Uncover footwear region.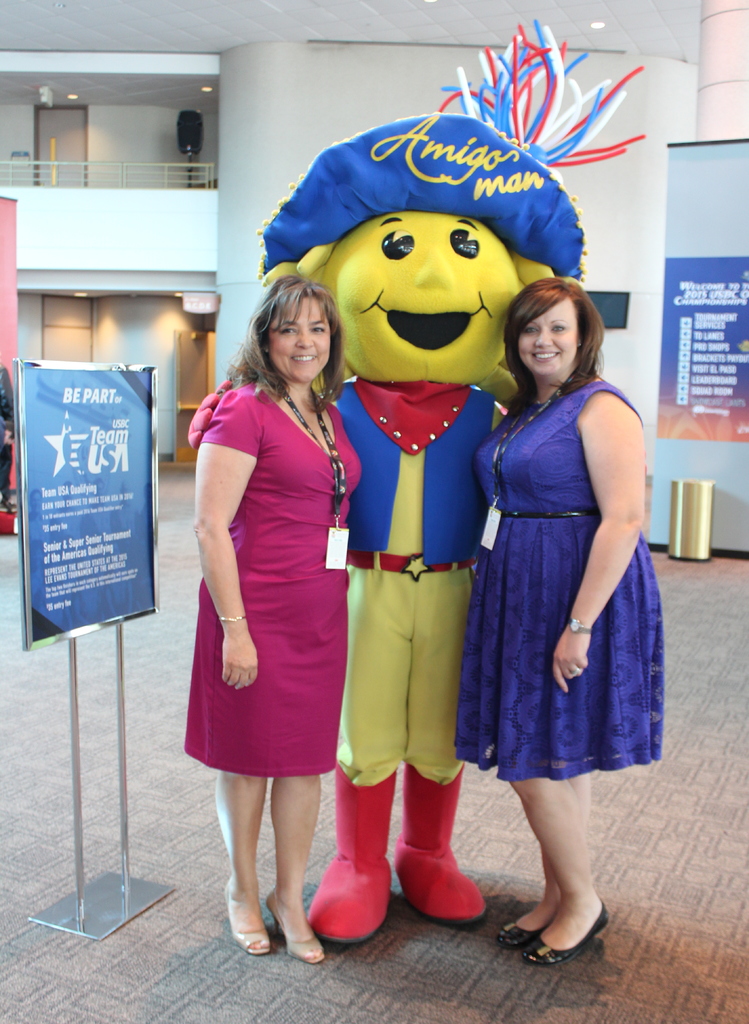
Uncovered: [490,890,574,948].
